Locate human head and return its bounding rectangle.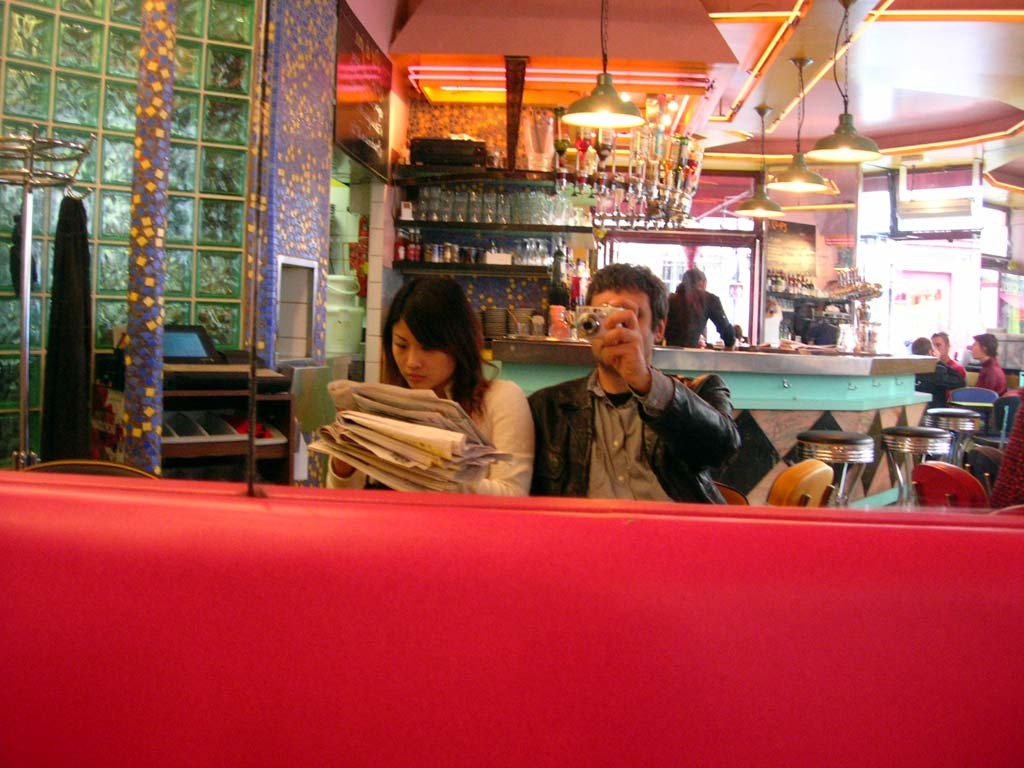
969 333 997 360.
